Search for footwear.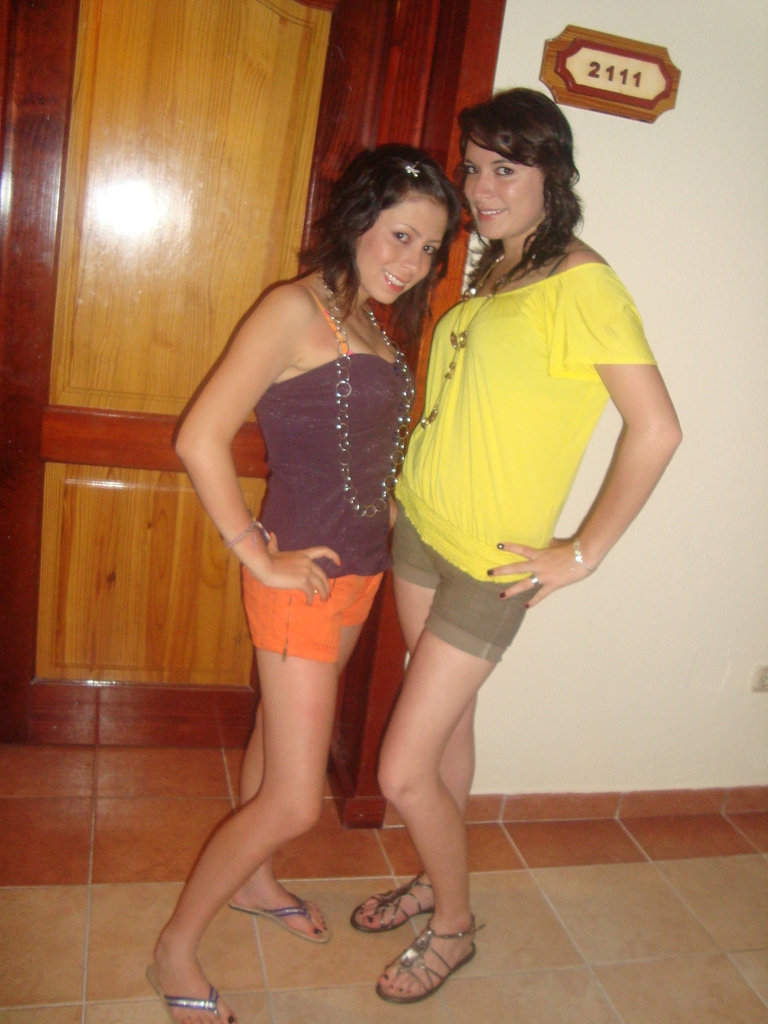
Found at detection(352, 868, 439, 929).
